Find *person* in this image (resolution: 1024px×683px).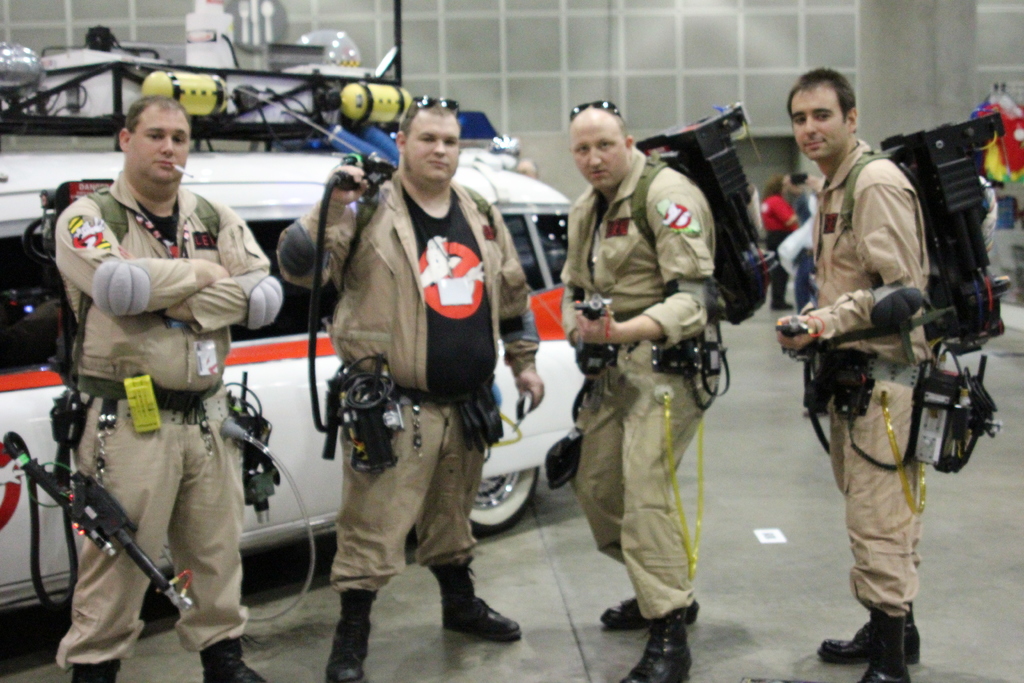
bbox=[36, 94, 283, 682].
